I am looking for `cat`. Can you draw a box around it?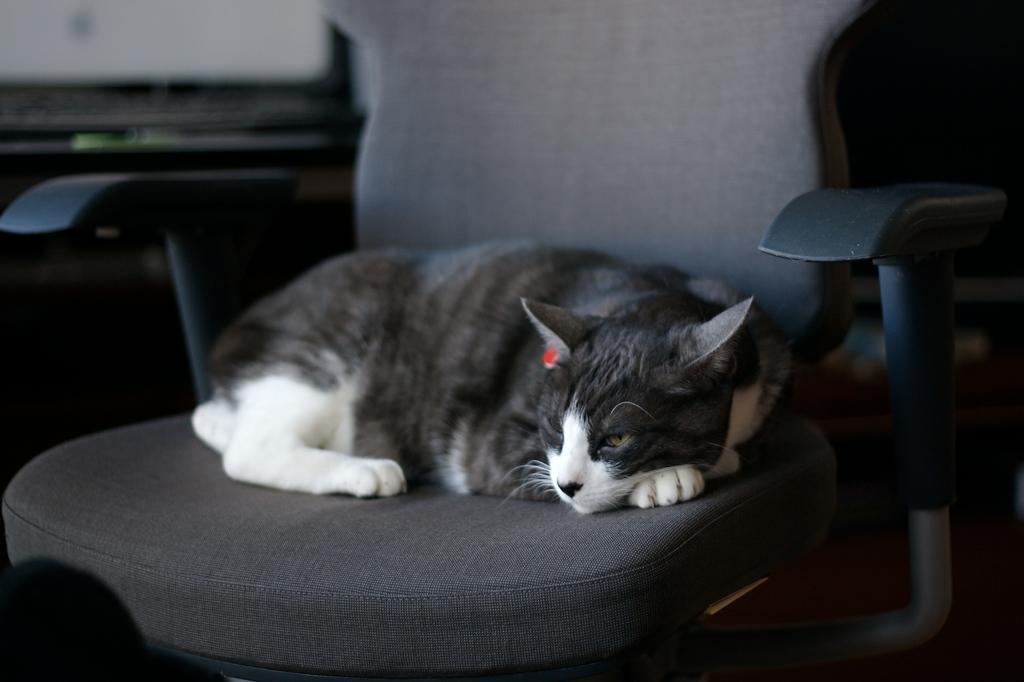
Sure, the bounding box is crop(188, 239, 797, 520).
